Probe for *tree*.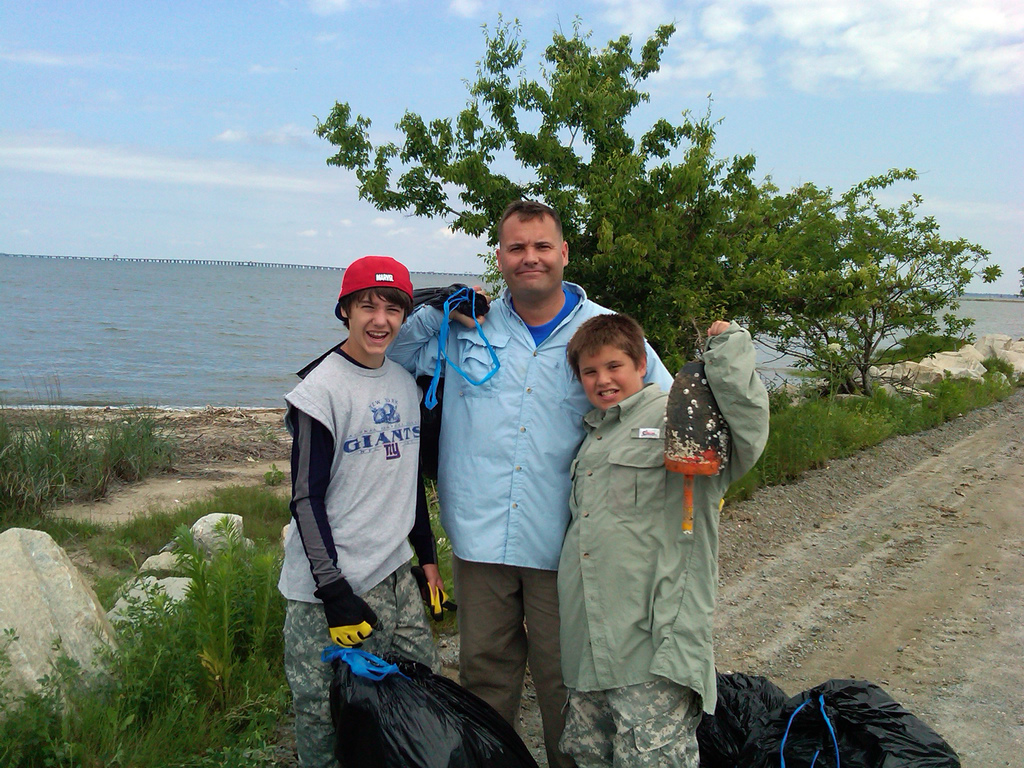
Probe result: <region>317, 12, 931, 382</region>.
